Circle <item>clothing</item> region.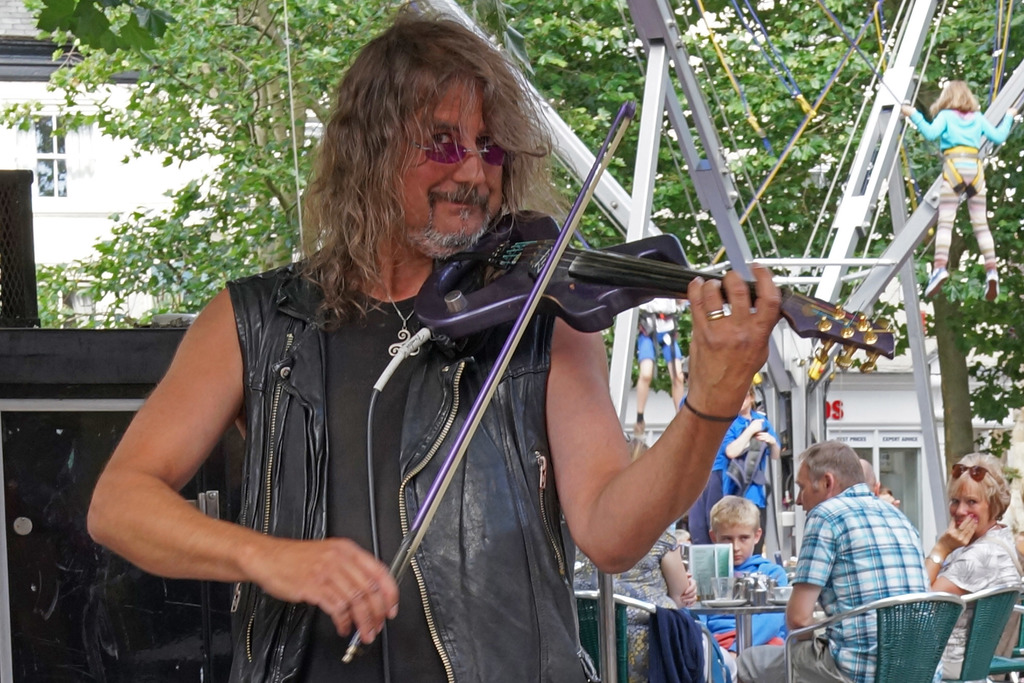
Region: locate(908, 110, 1015, 277).
